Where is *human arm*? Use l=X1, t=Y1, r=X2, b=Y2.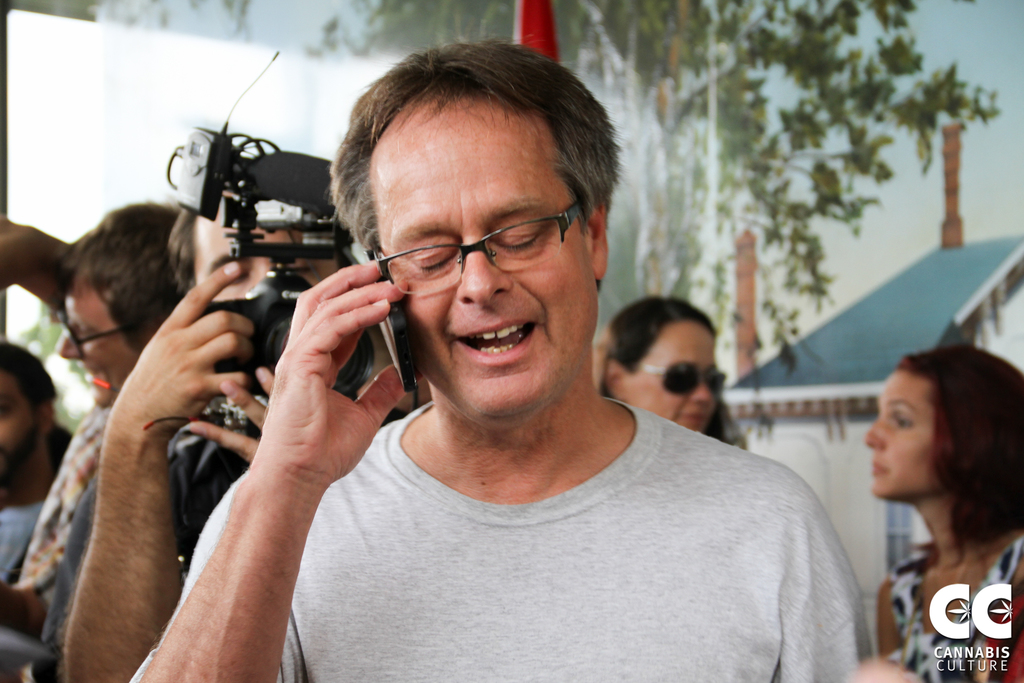
l=851, t=650, r=918, b=682.
